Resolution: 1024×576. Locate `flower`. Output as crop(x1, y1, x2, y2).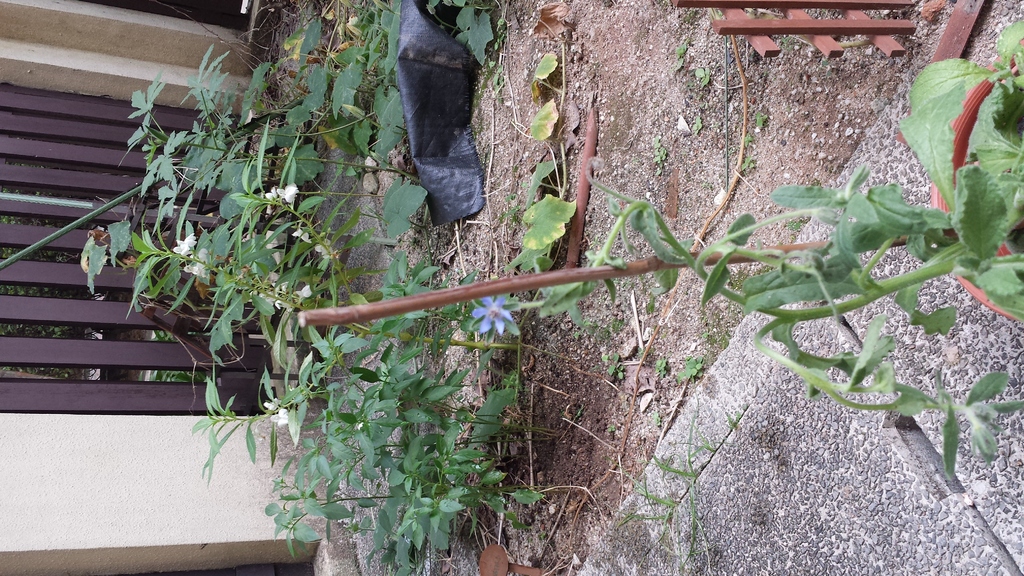
crop(299, 282, 314, 298).
